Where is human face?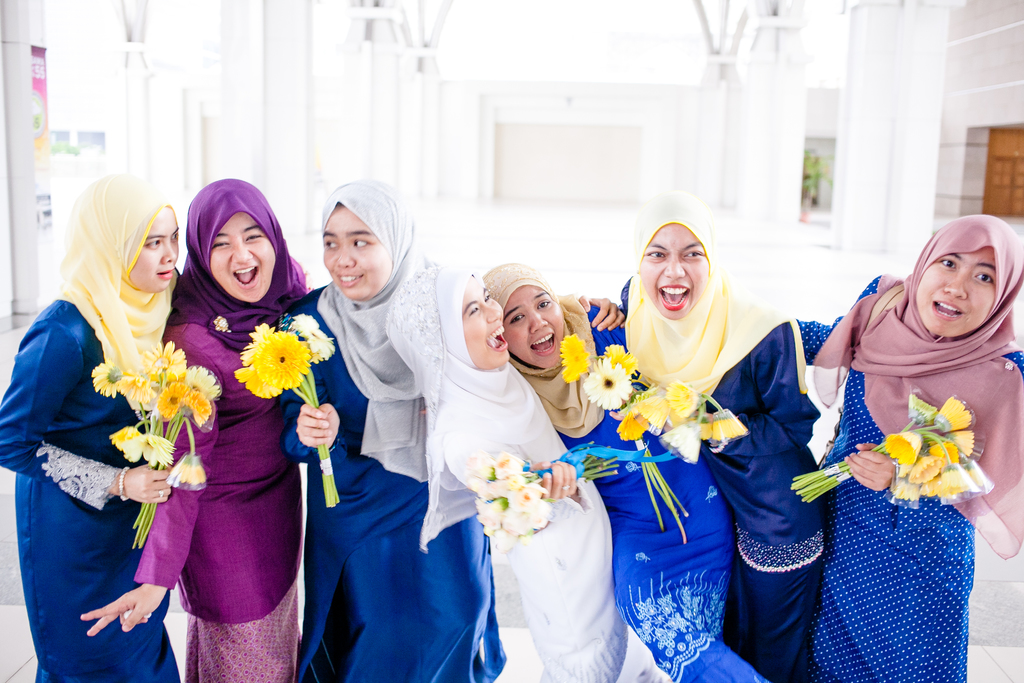
{"left": 128, "top": 215, "right": 179, "bottom": 292}.
